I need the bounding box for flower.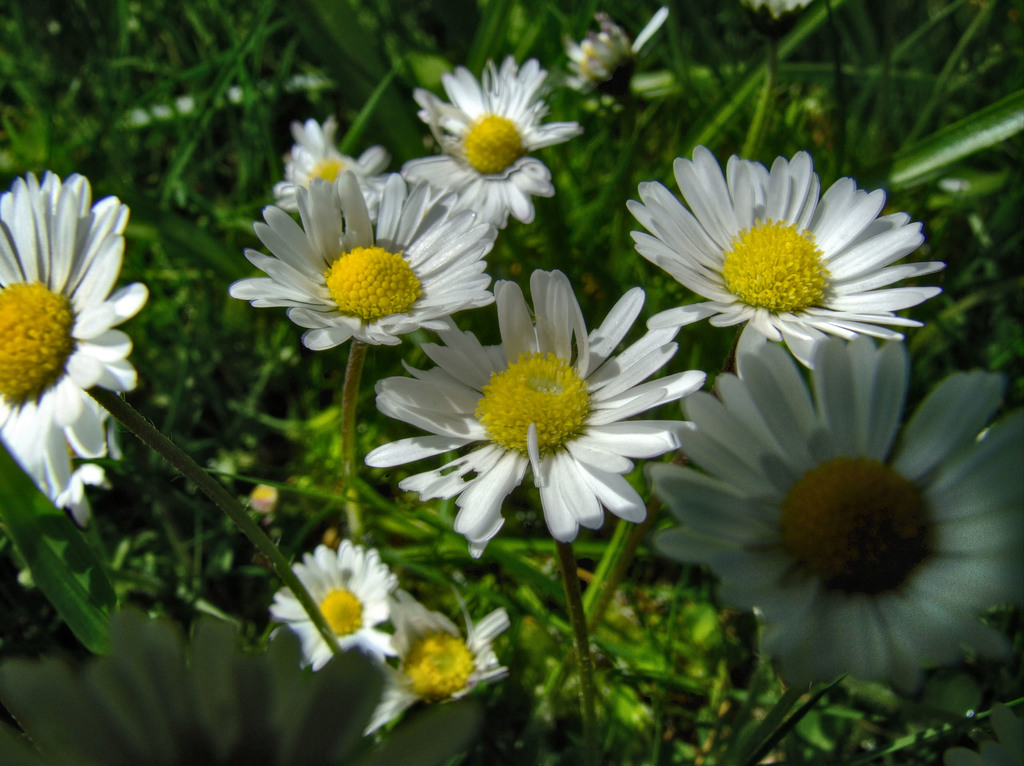
Here it is: <box>0,170,146,520</box>.
